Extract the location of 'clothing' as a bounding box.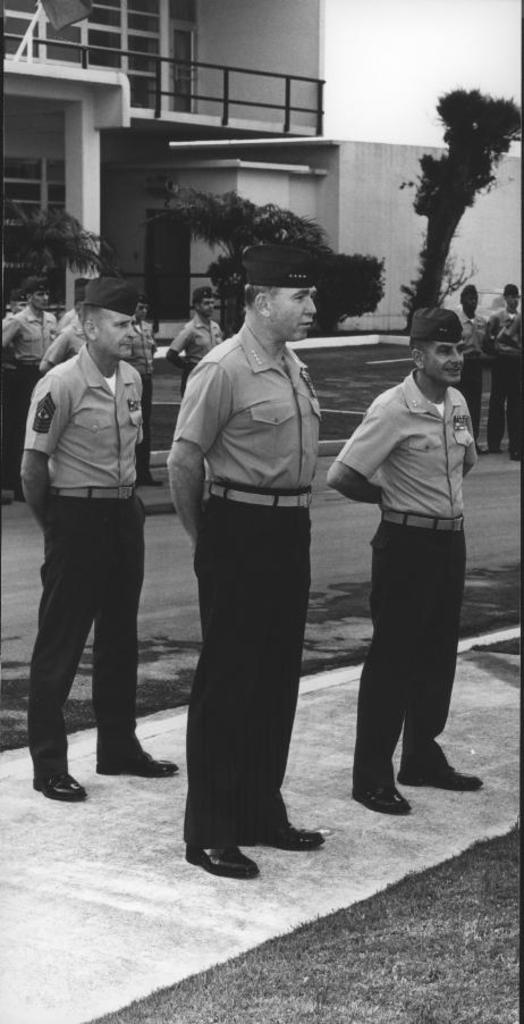
locate(456, 316, 487, 443).
